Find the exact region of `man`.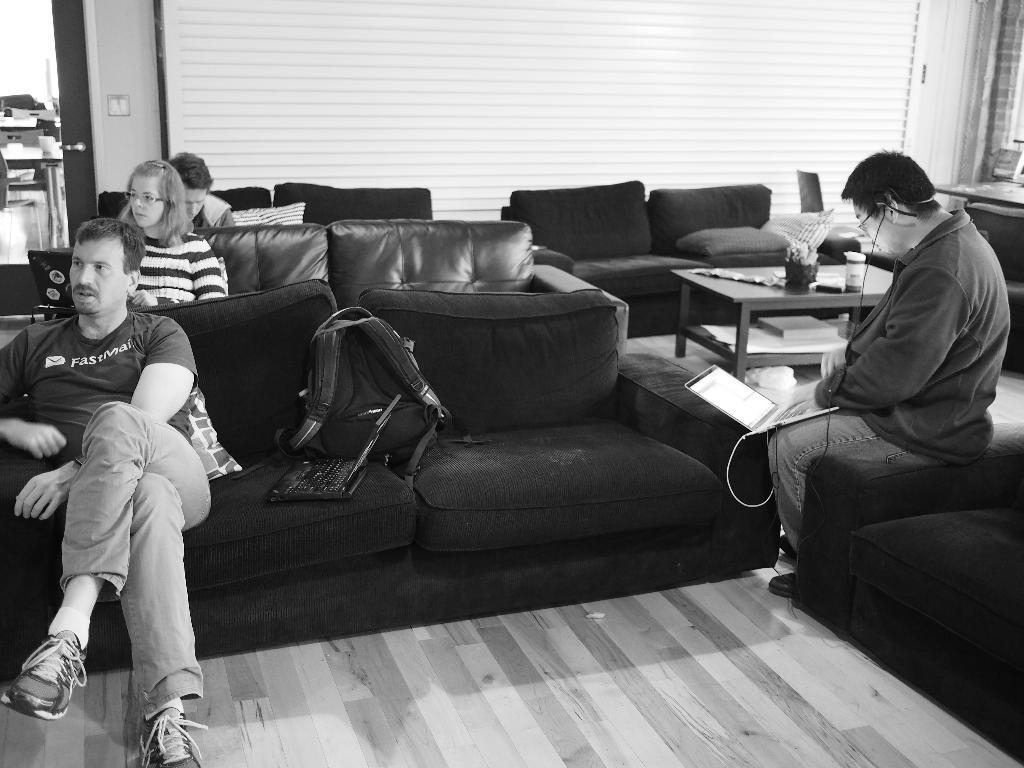
Exact region: rect(0, 214, 216, 767).
